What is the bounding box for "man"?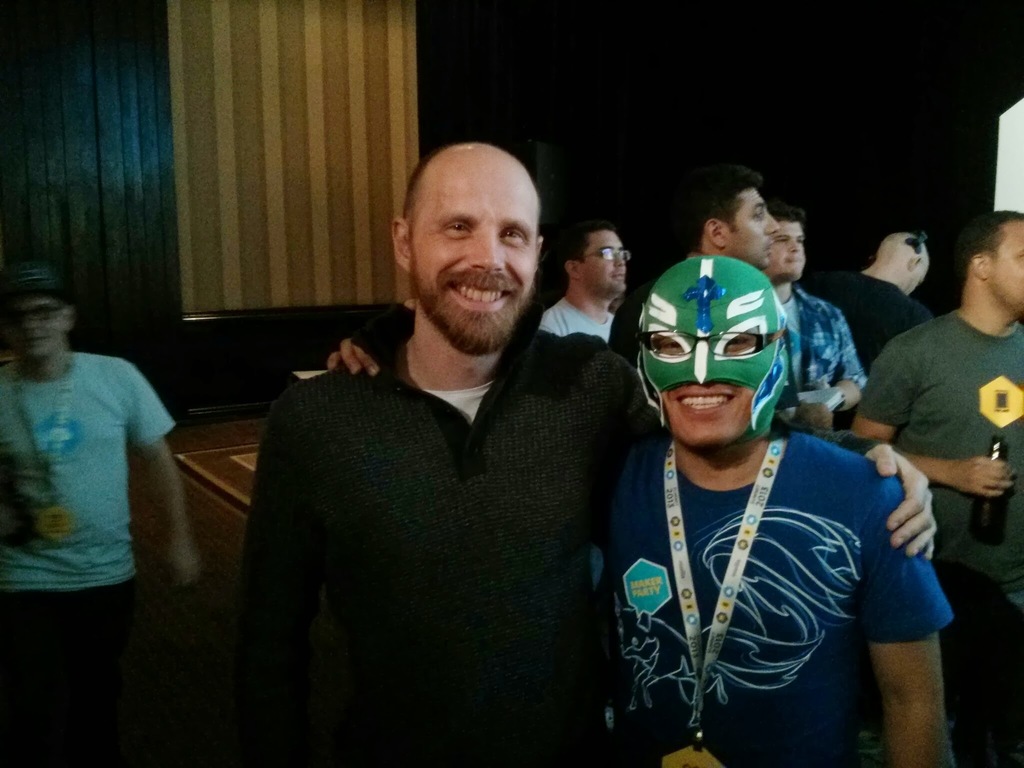
select_region(808, 230, 932, 367).
